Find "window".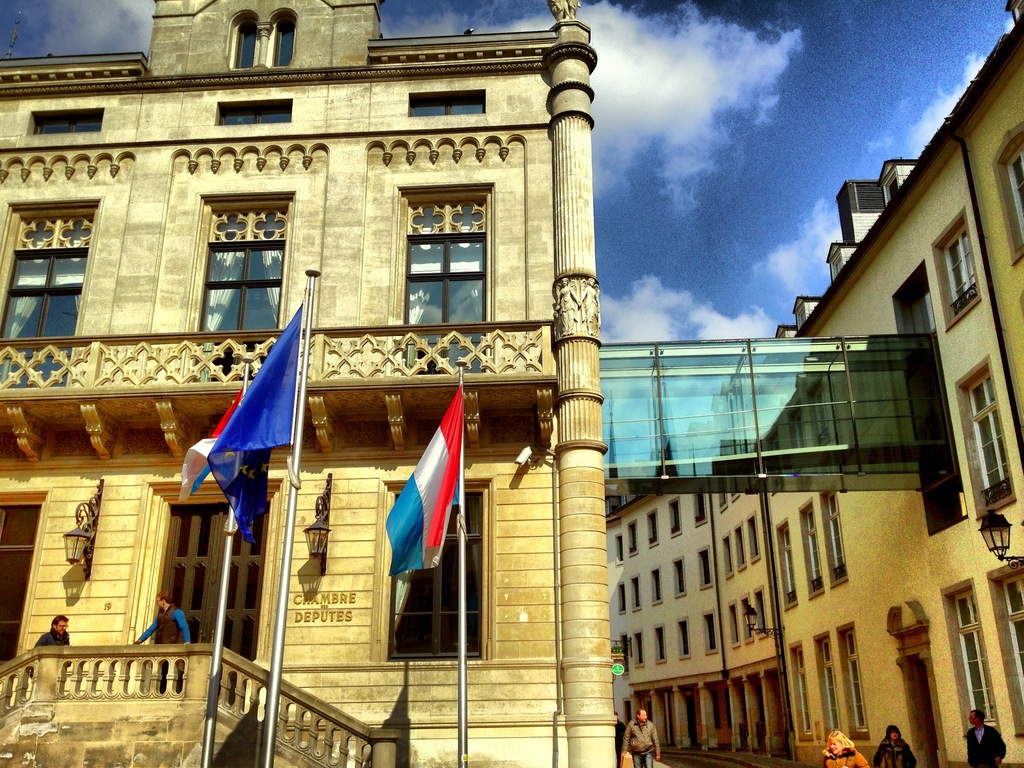
rect(931, 207, 981, 337).
